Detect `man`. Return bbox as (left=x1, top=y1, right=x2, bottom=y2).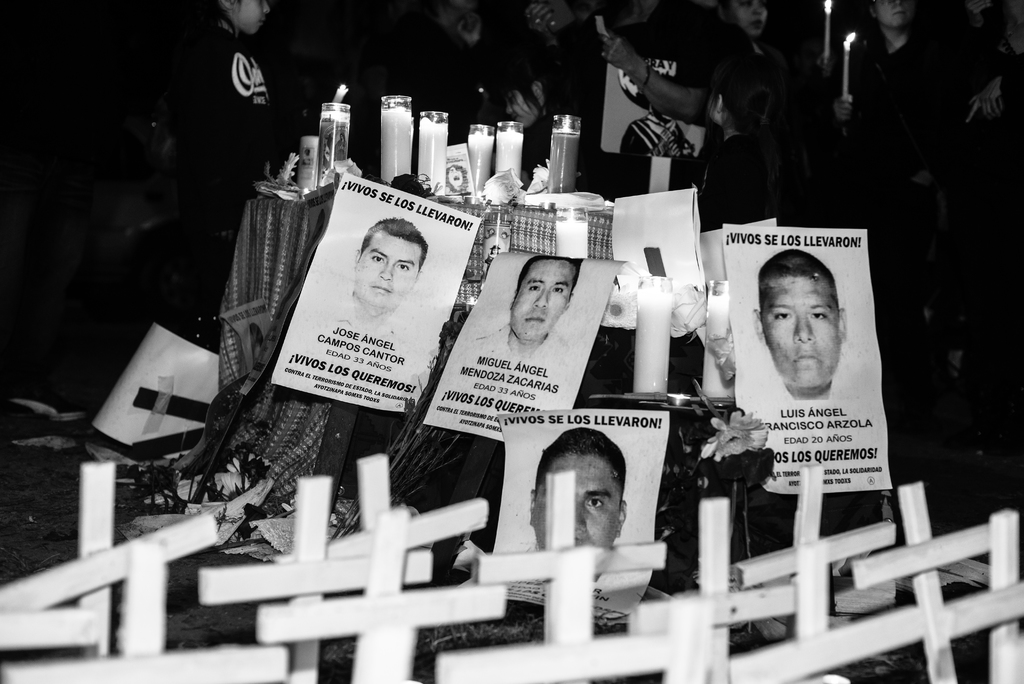
(left=450, top=247, right=590, bottom=374).
